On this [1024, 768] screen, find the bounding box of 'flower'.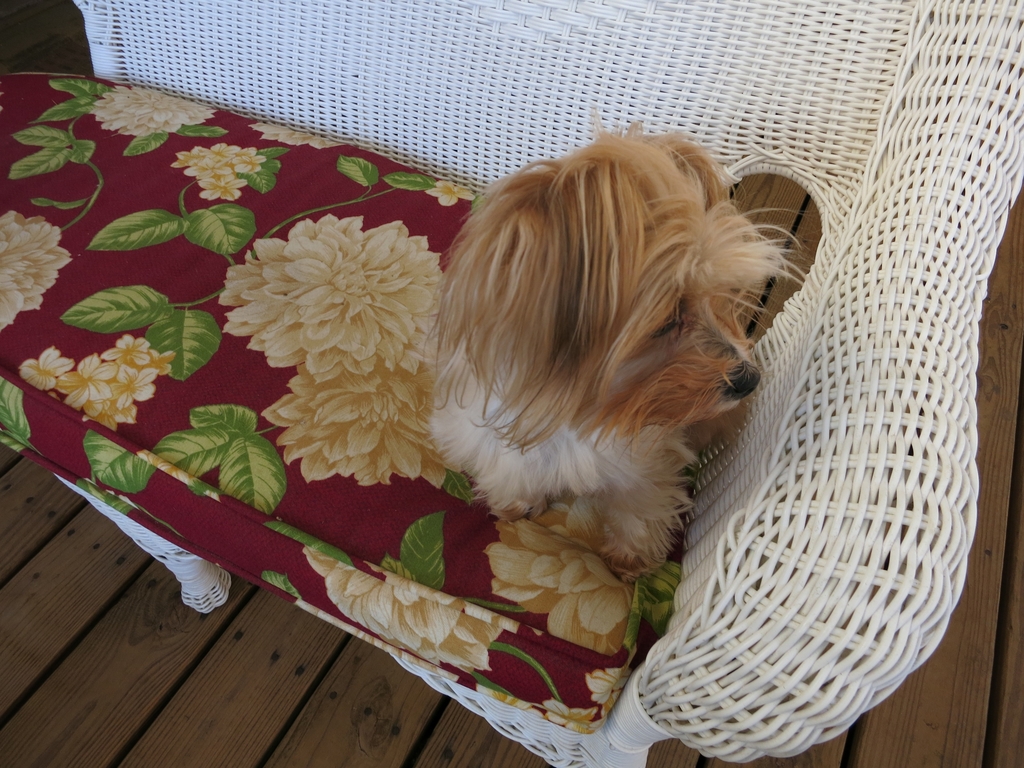
Bounding box: [221,213,451,386].
